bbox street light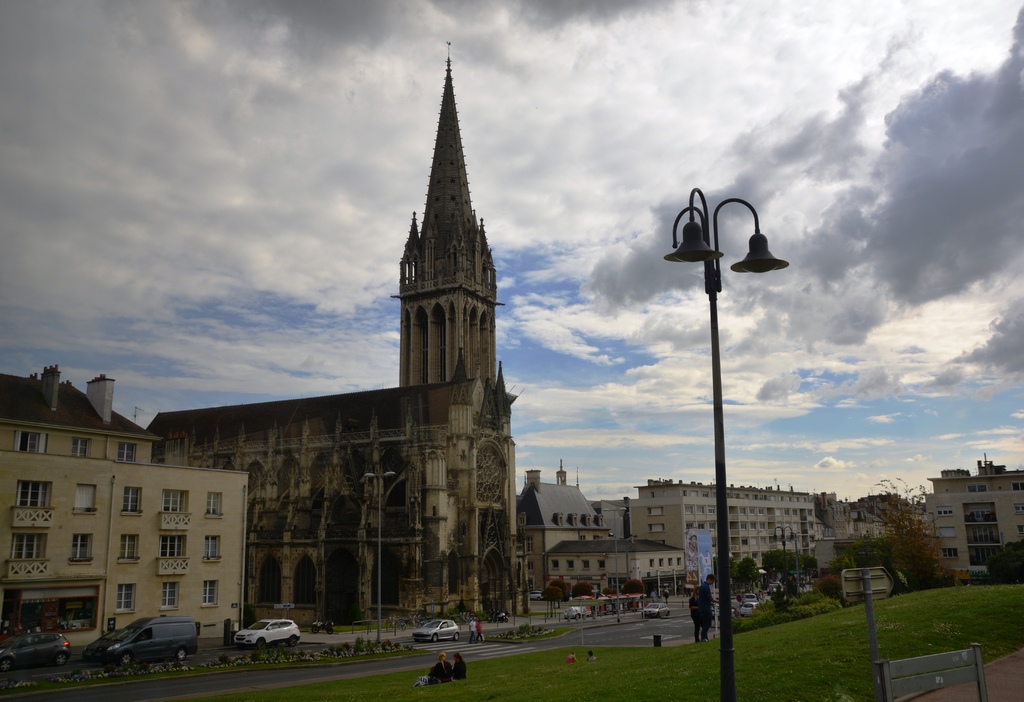
<box>362,461,402,642</box>
